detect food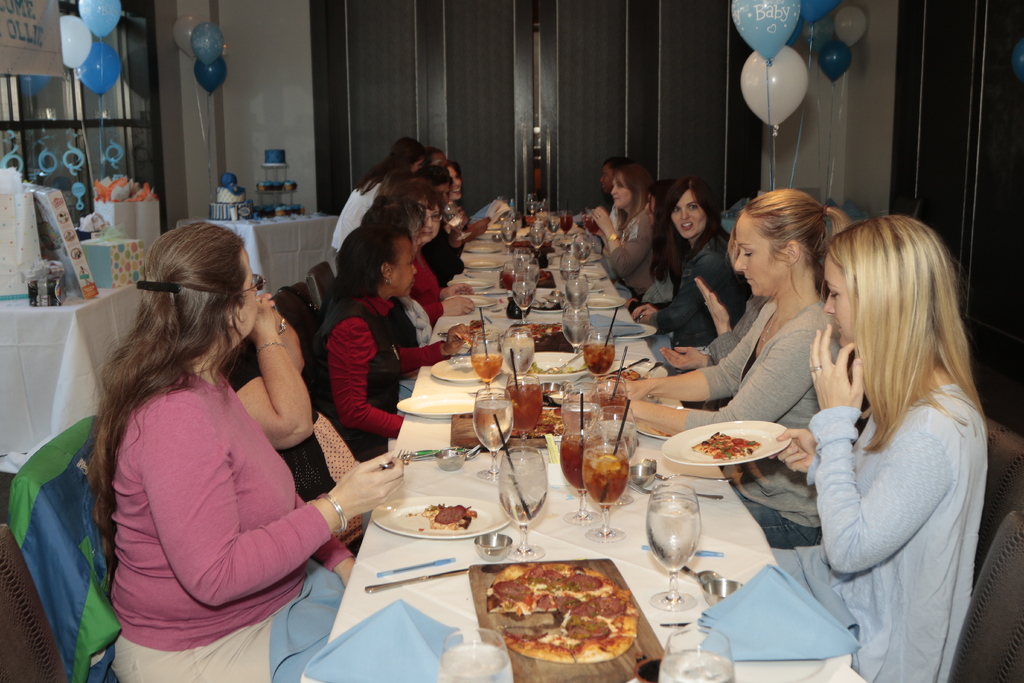
522:359:566:378
